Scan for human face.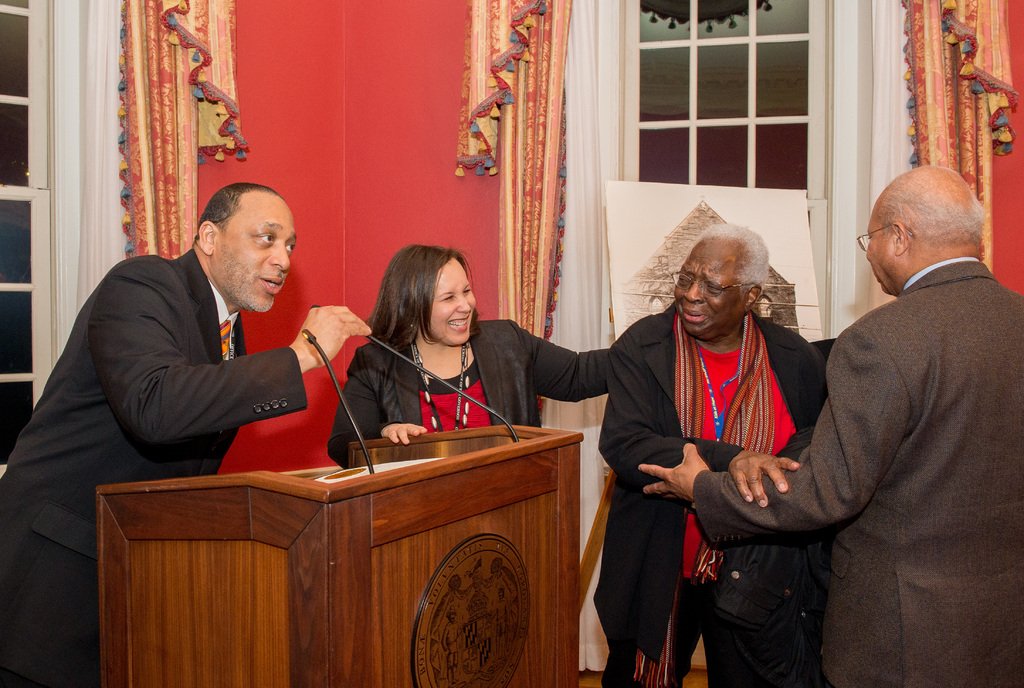
Scan result: [428,260,476,343].
